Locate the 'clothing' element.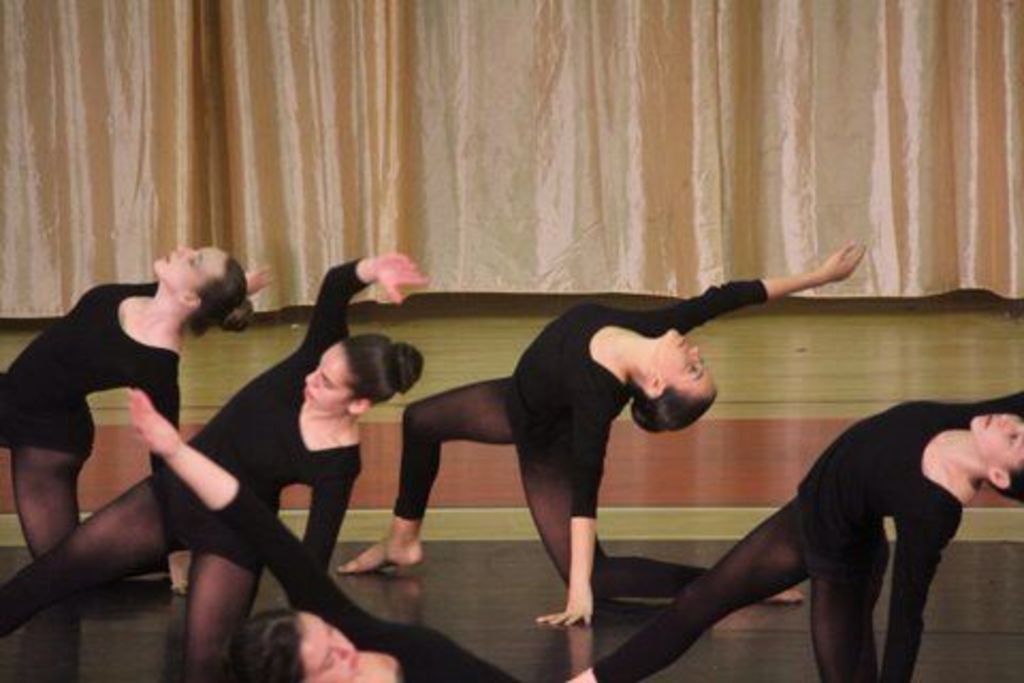
Element bbox: rect(0, 265, 179, 570).
